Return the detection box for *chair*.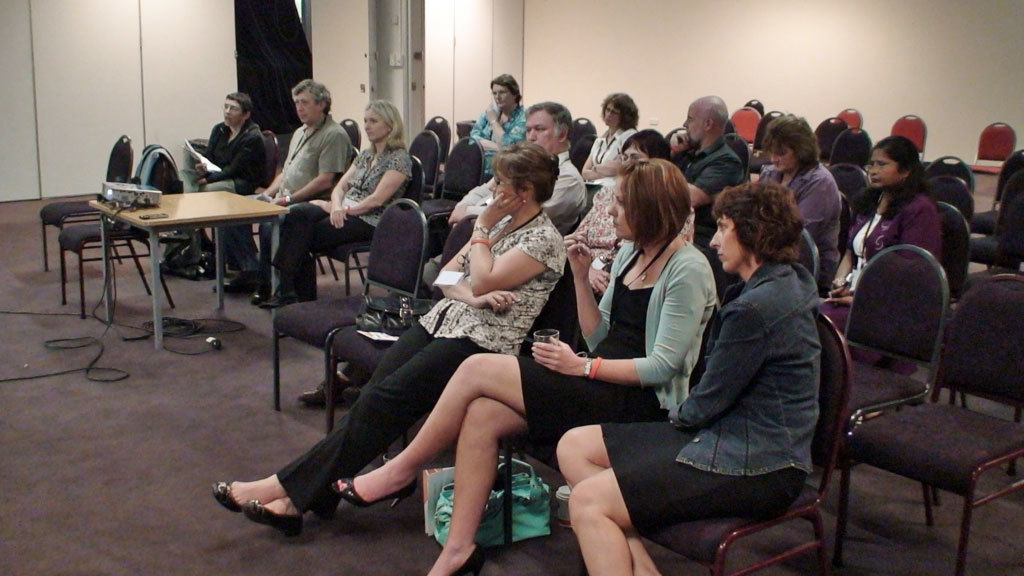
733,135,751,174.
